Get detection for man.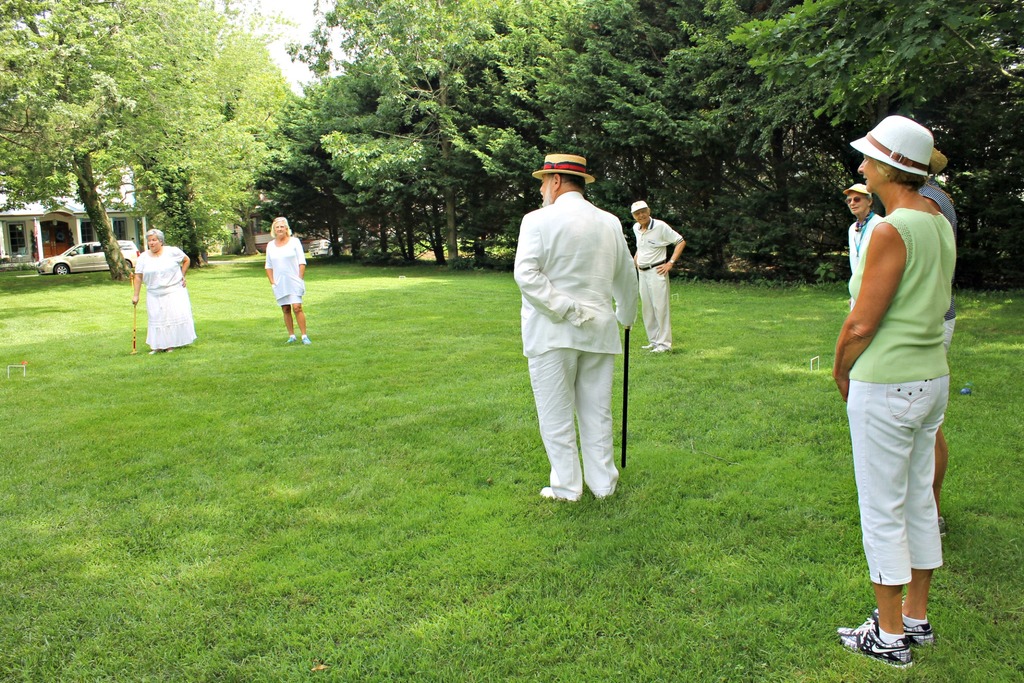
Detection: select_region(507, 147, 637, 500).
